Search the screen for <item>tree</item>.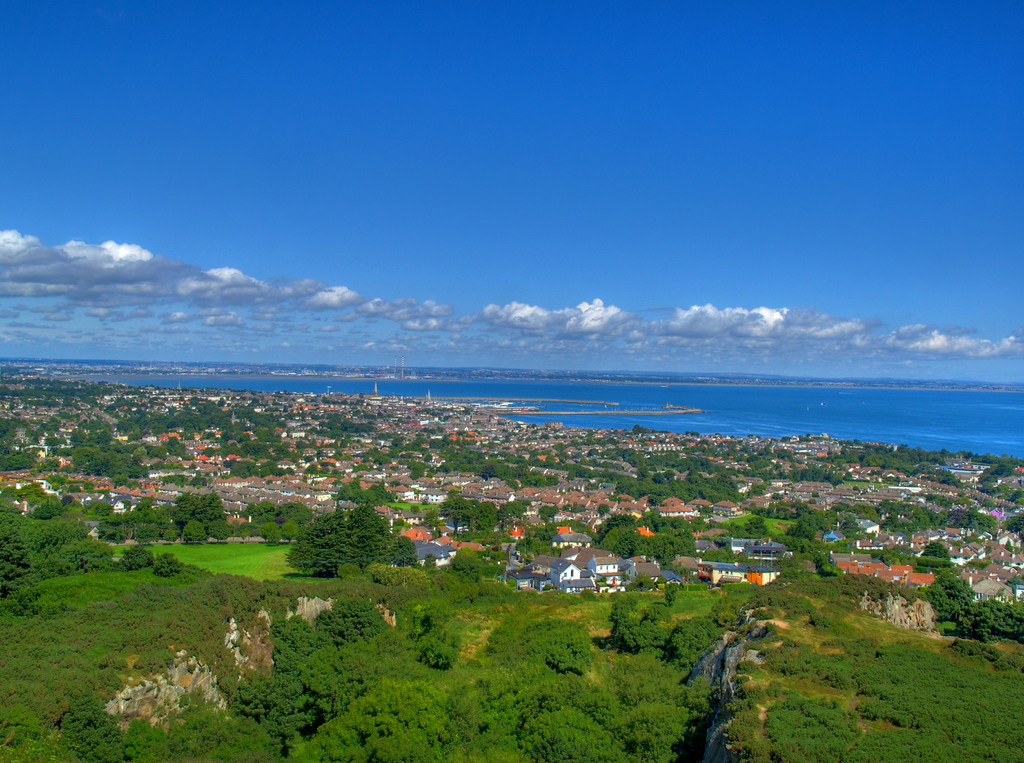
Found at [left=478, top=460, right=492, bottom=479].
